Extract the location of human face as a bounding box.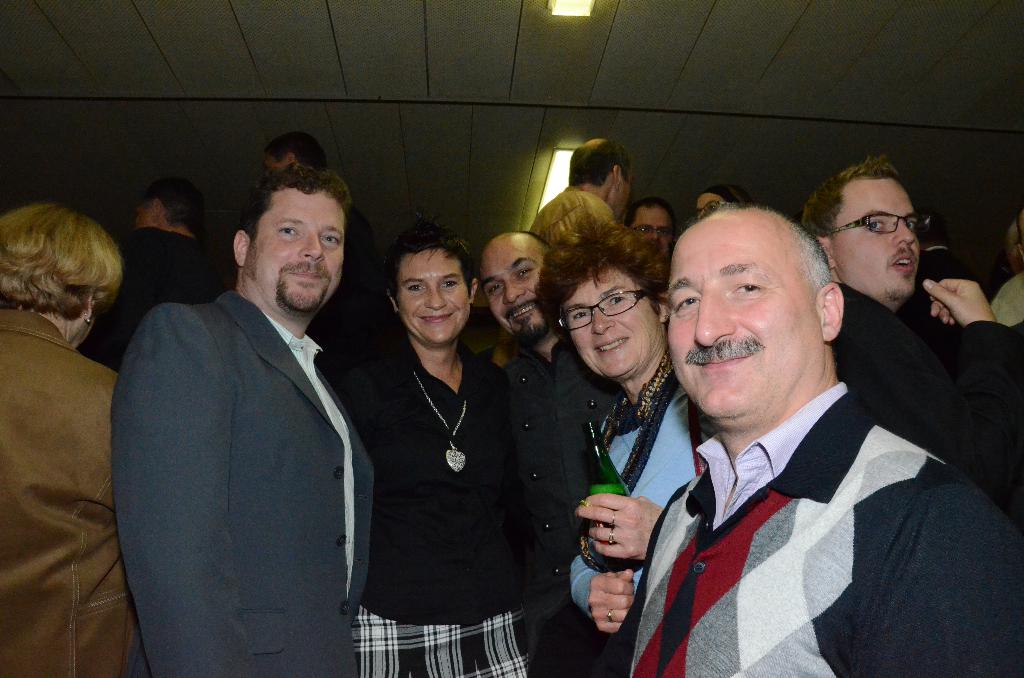
[665, 227, 817, 414].
